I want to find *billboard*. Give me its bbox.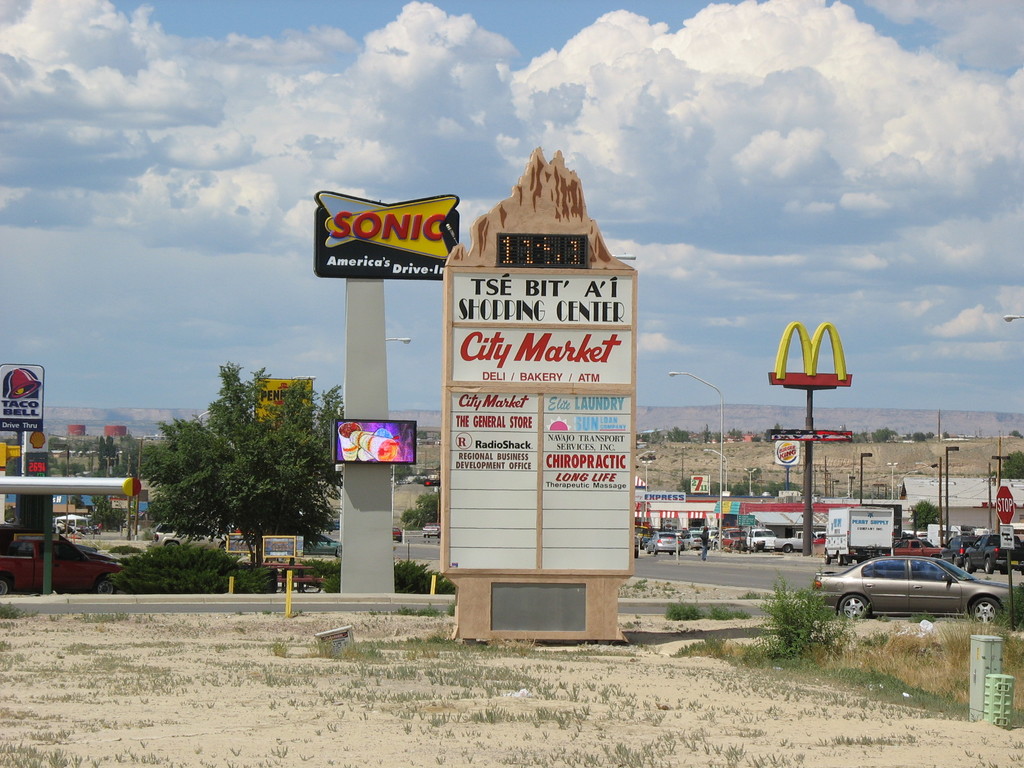
773/437/799/463.
